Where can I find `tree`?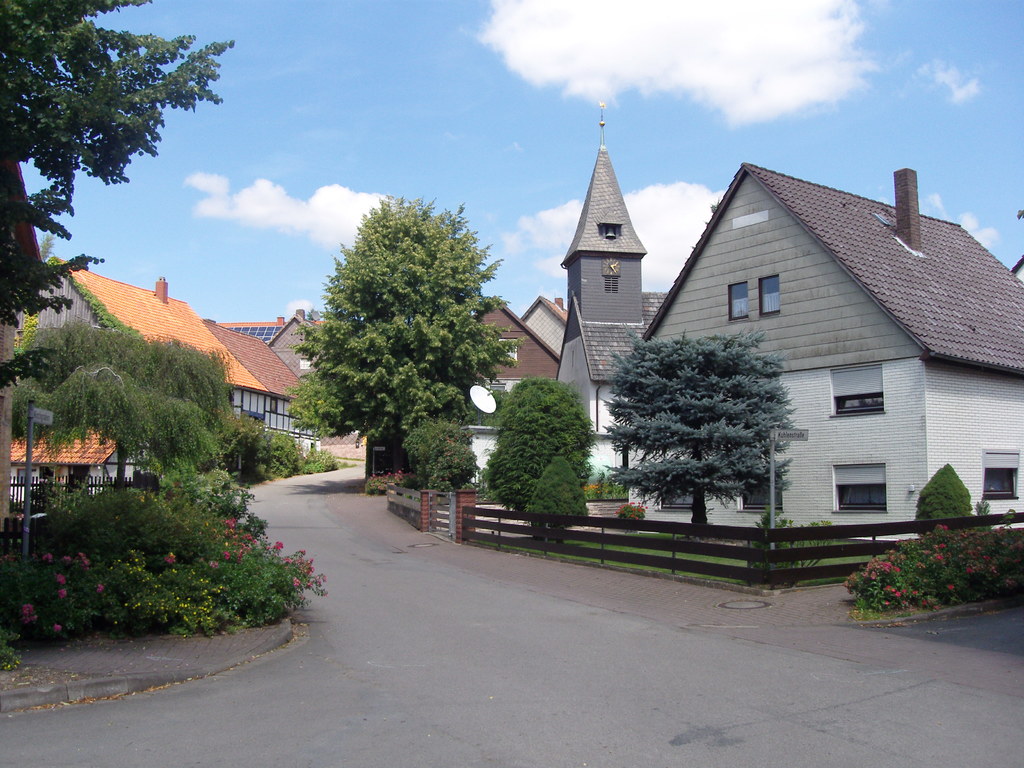
You can find it at [left=595, top=321, right=800, bottom=549].
